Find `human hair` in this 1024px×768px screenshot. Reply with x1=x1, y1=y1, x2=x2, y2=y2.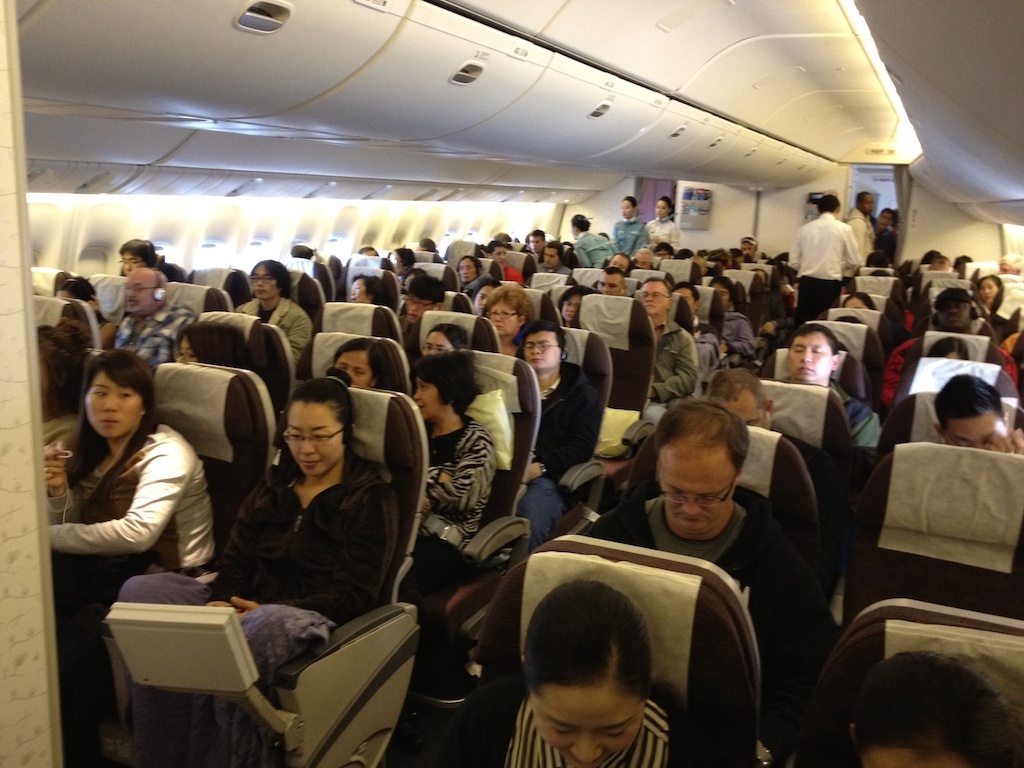
x1=522, y1=323, x2=567, y2=344.
